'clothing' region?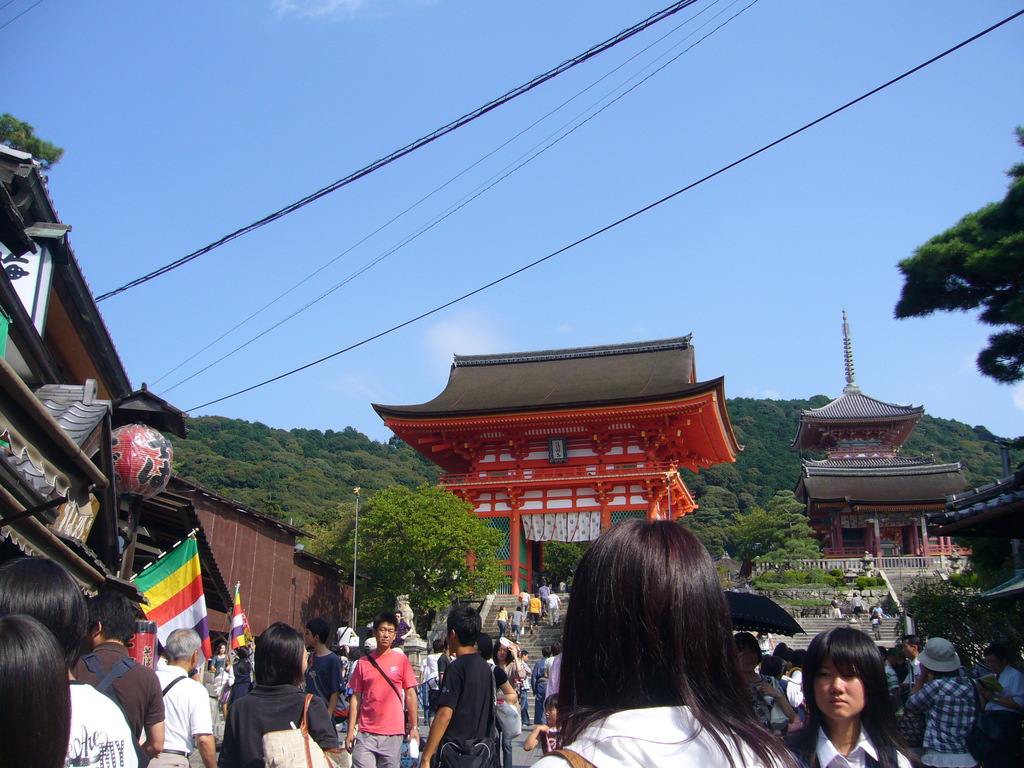
rect(437, 652, 445, 676)
